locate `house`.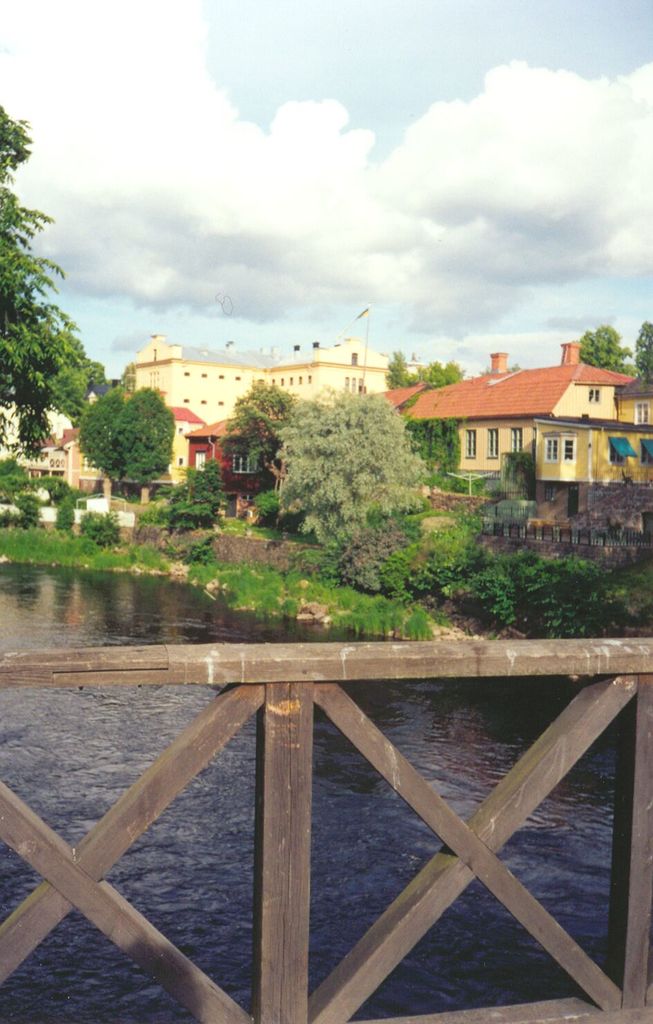
Bounding box: 387,338,641,474.
